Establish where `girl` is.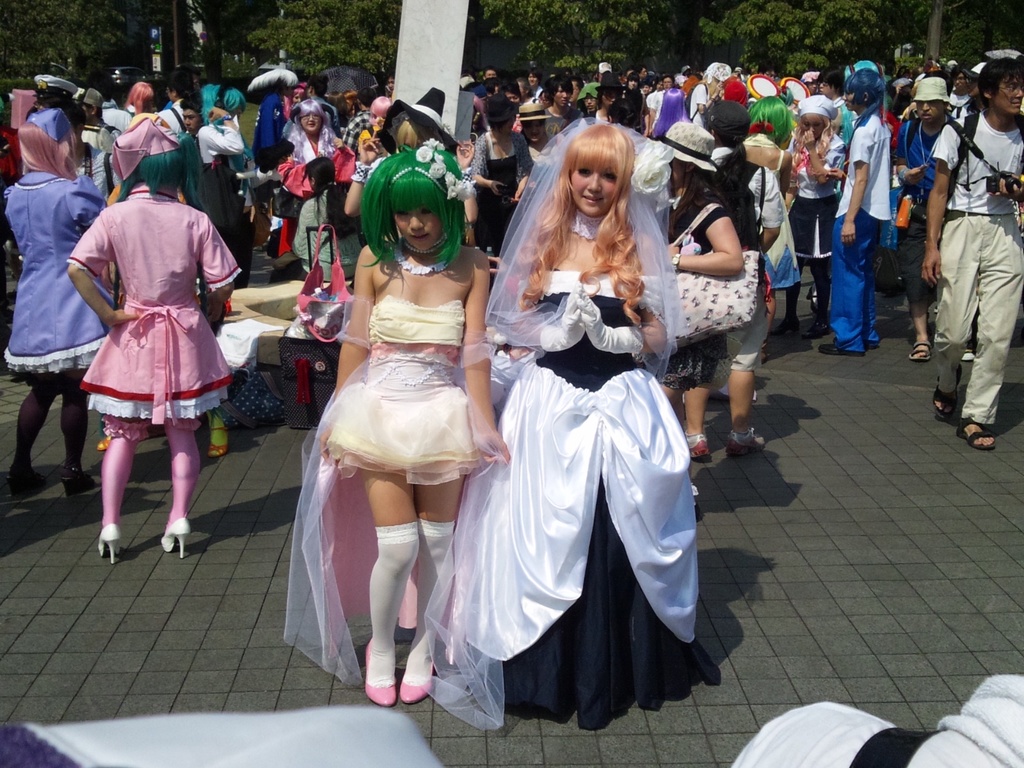
Established at bbox(0, 100, 133, 510).
